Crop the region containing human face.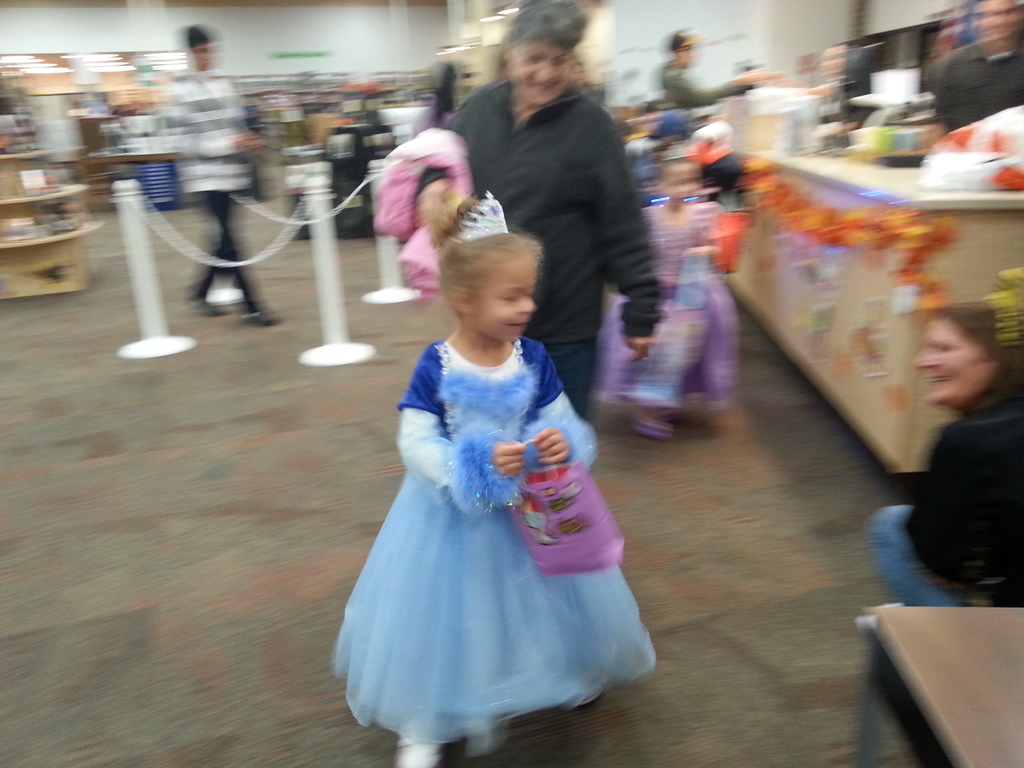
Crop region: [469,258,540,340].
